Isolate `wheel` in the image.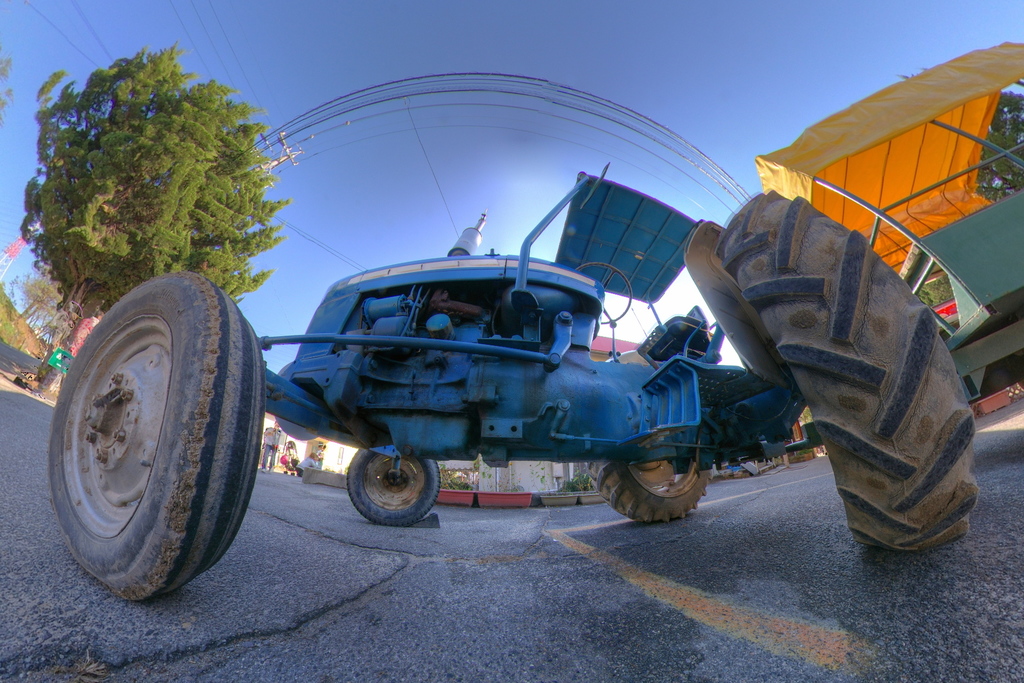
Isolated region: crop(342, 443, 445, 528).
